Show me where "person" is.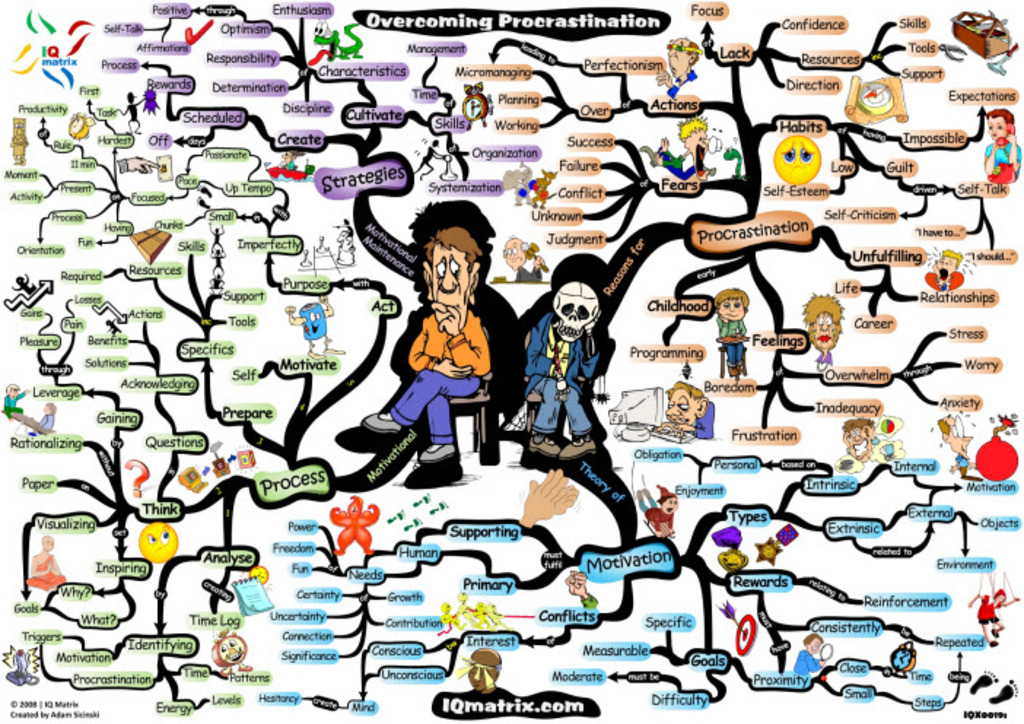
"person" is at left=279, top=142, right=300, bottom=168.
